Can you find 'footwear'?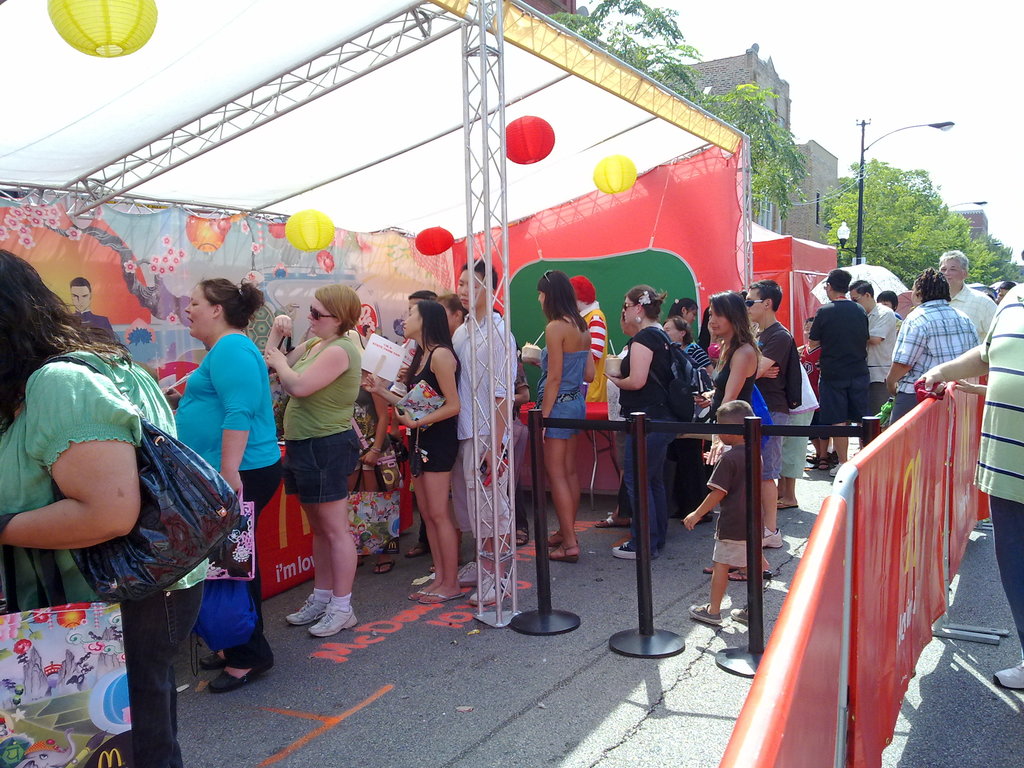
Yes, bounding box: bbox(728, 602, 749, 630).
